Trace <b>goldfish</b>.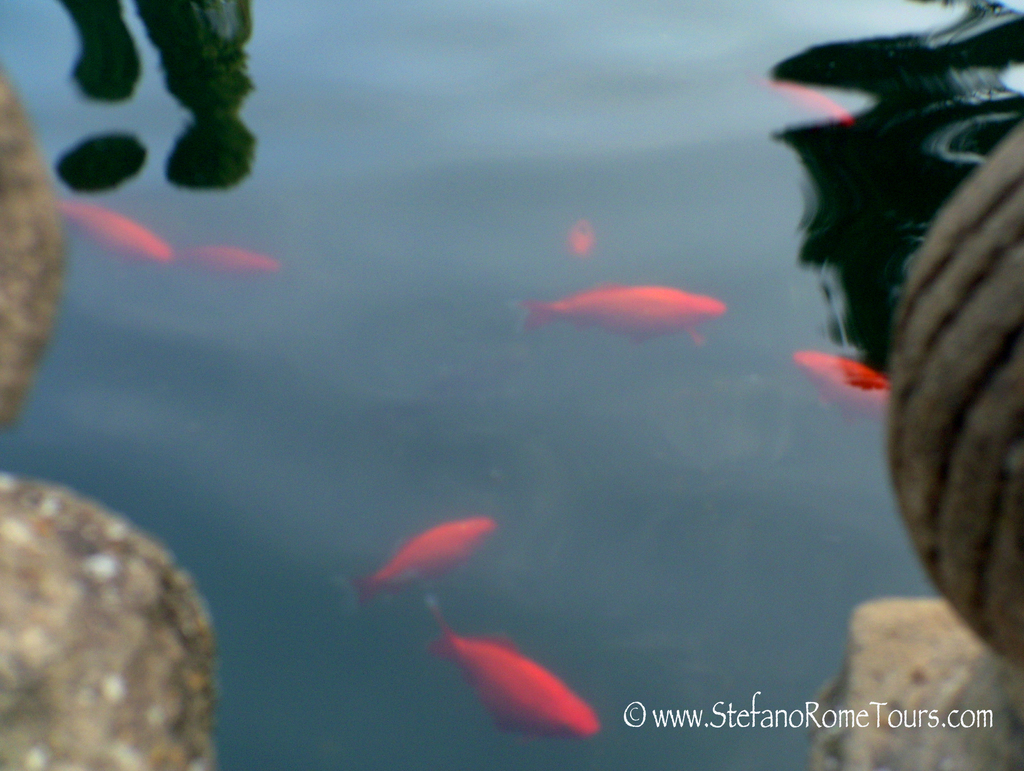
Traced to [left=424, top=622, right=603, bottom=738].
